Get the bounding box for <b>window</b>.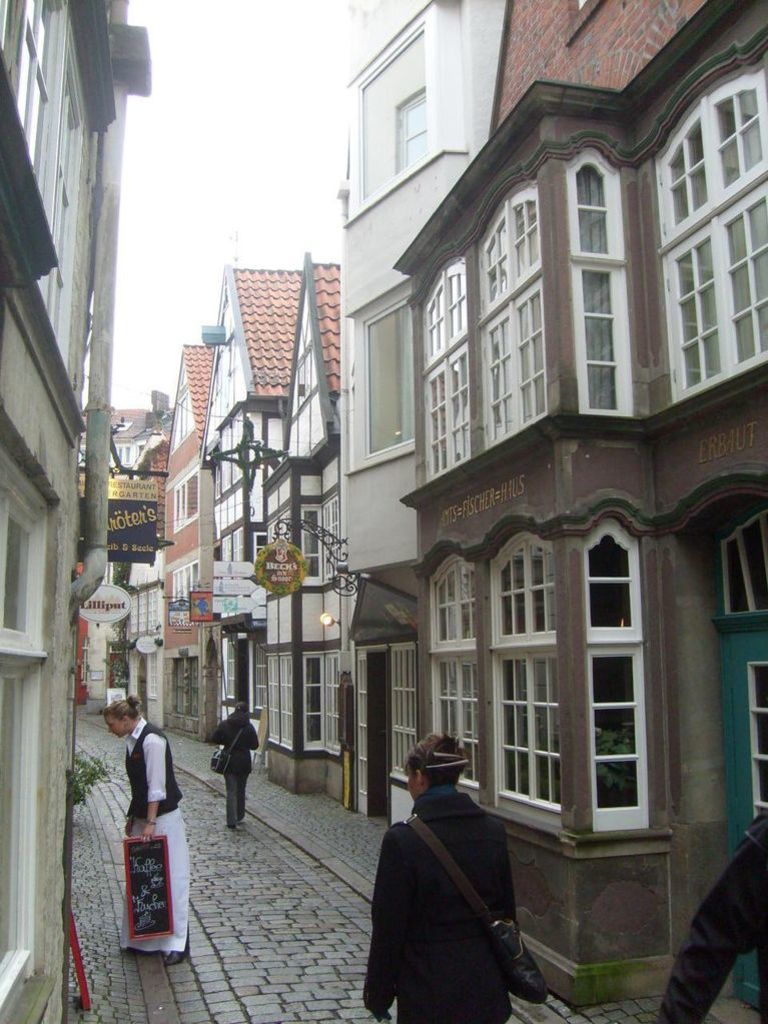
crop(485, 530, 569, 833).
